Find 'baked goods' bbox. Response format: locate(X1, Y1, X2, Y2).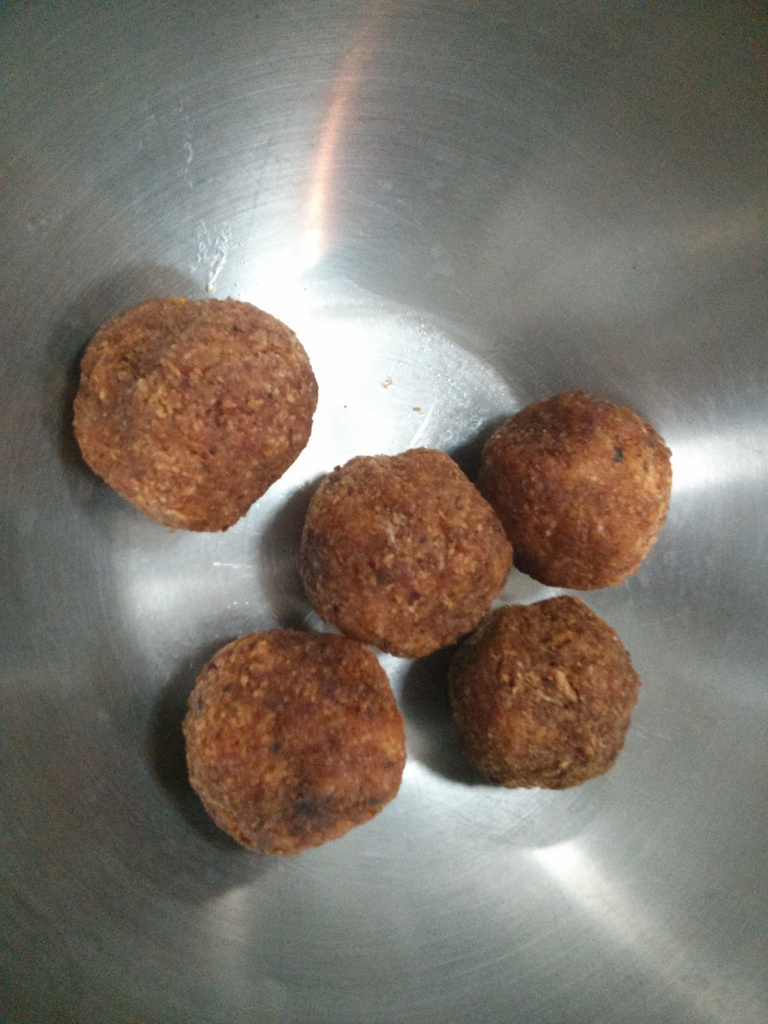
locate(70, 298, 320, 531).
